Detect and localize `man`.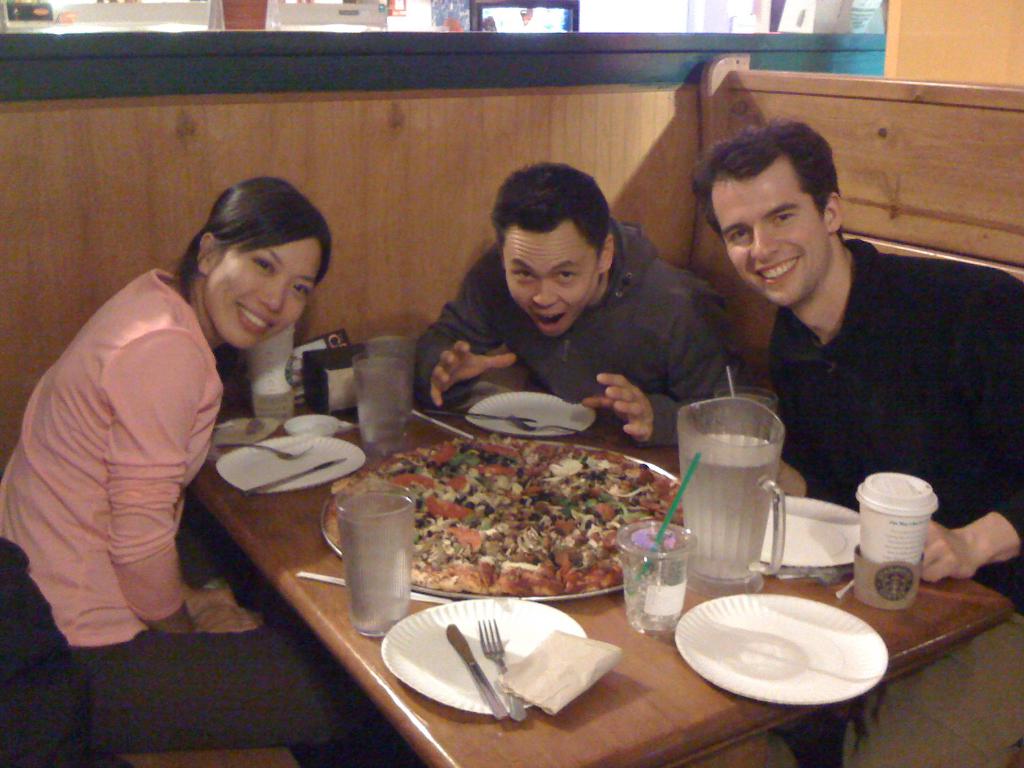
Localized at <bbox>684, 122, 1021, 767</bbox>.
